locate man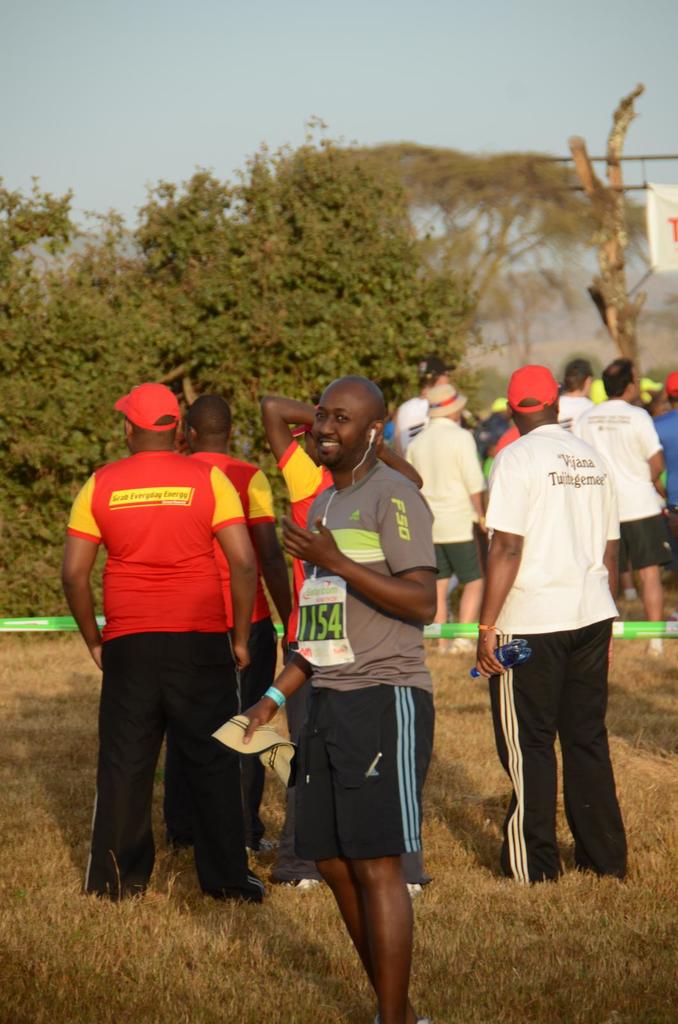
l=235, t=374, r=442, b=1023
